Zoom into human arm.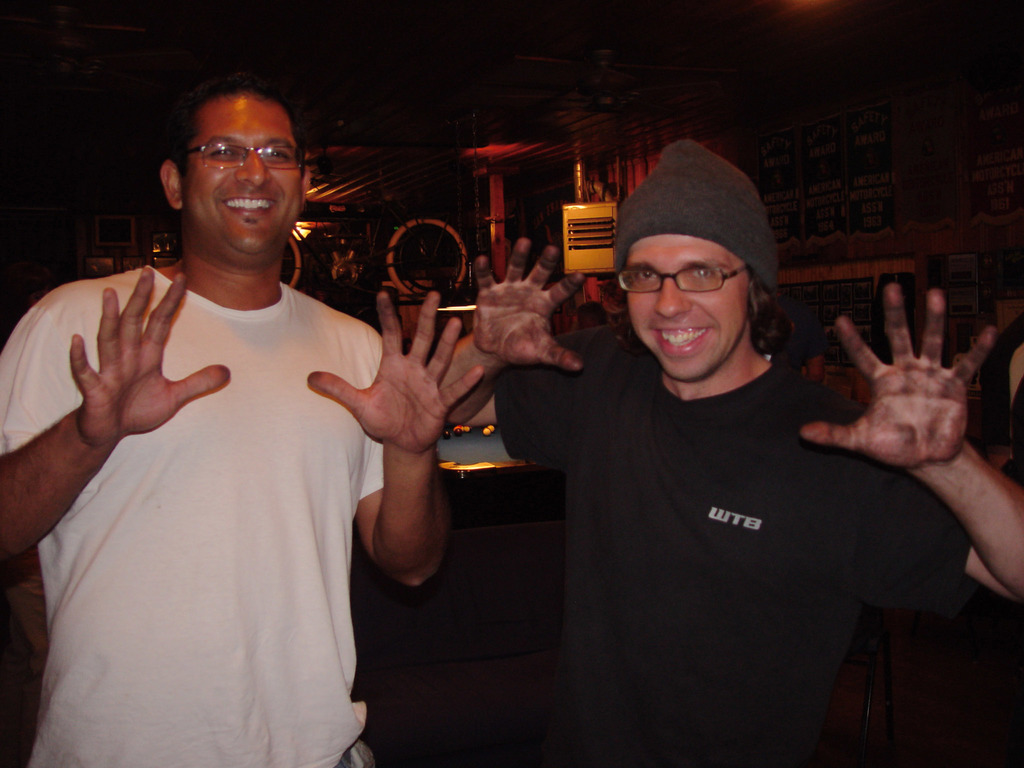
Zoom target: region(426, 233, 609, 468).
